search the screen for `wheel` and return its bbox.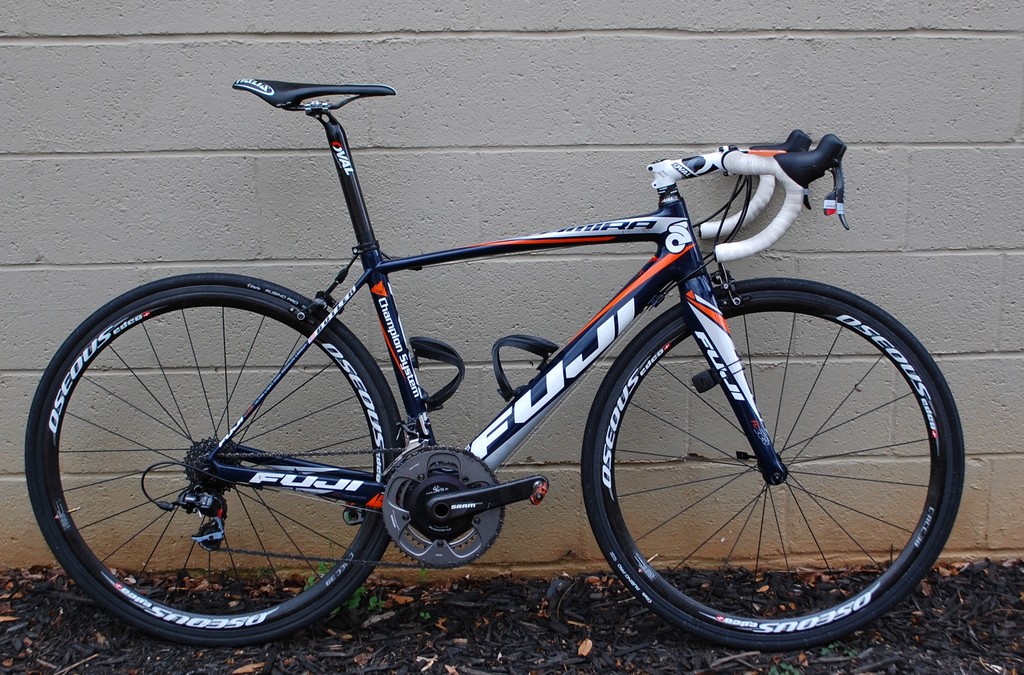
Found: {"x1": 579, "y1": 275, "x2": 963, "y2": 646}.
